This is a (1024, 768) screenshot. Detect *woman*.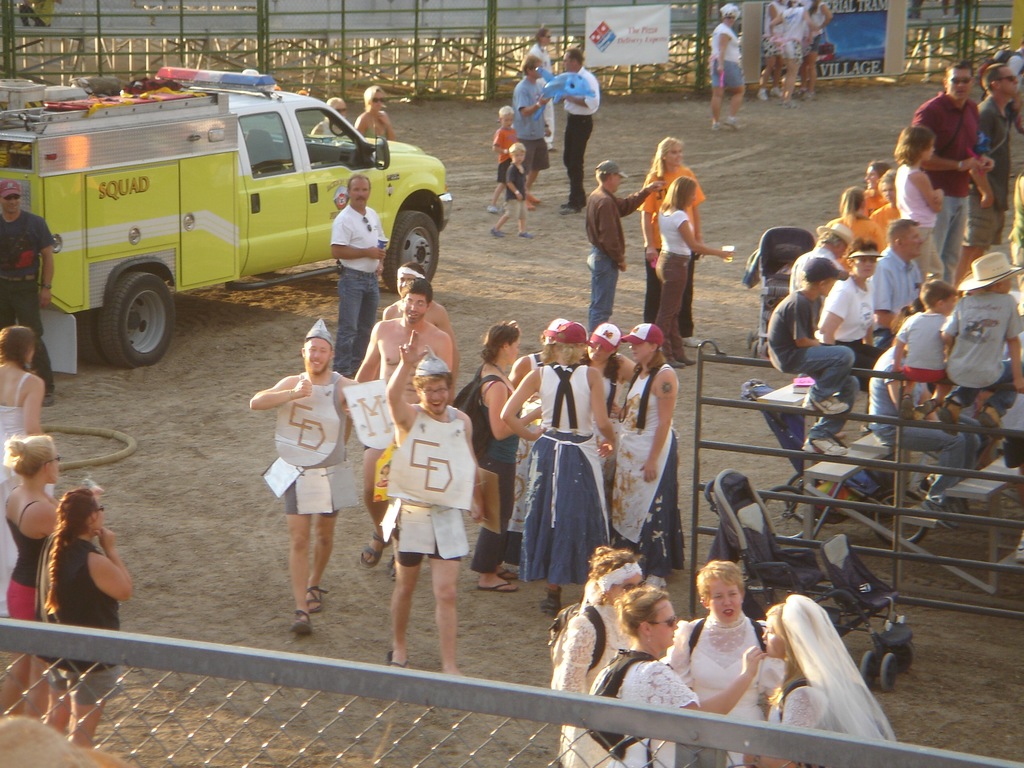
box=[0, 319, 52, 620].
